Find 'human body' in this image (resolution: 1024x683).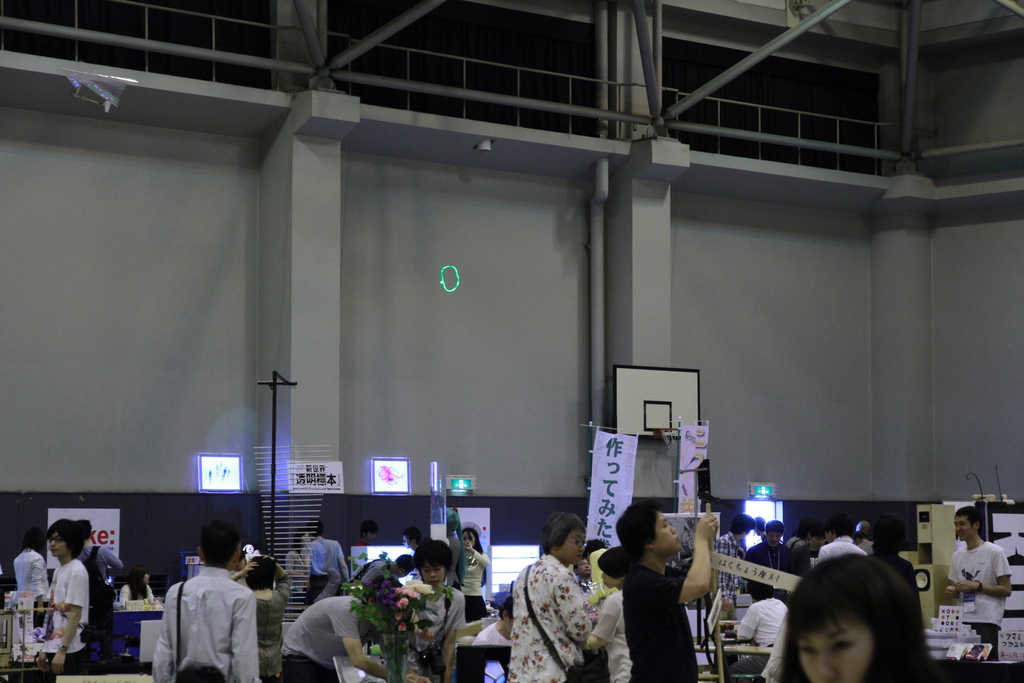
rect(728, 597, 792, 682).
